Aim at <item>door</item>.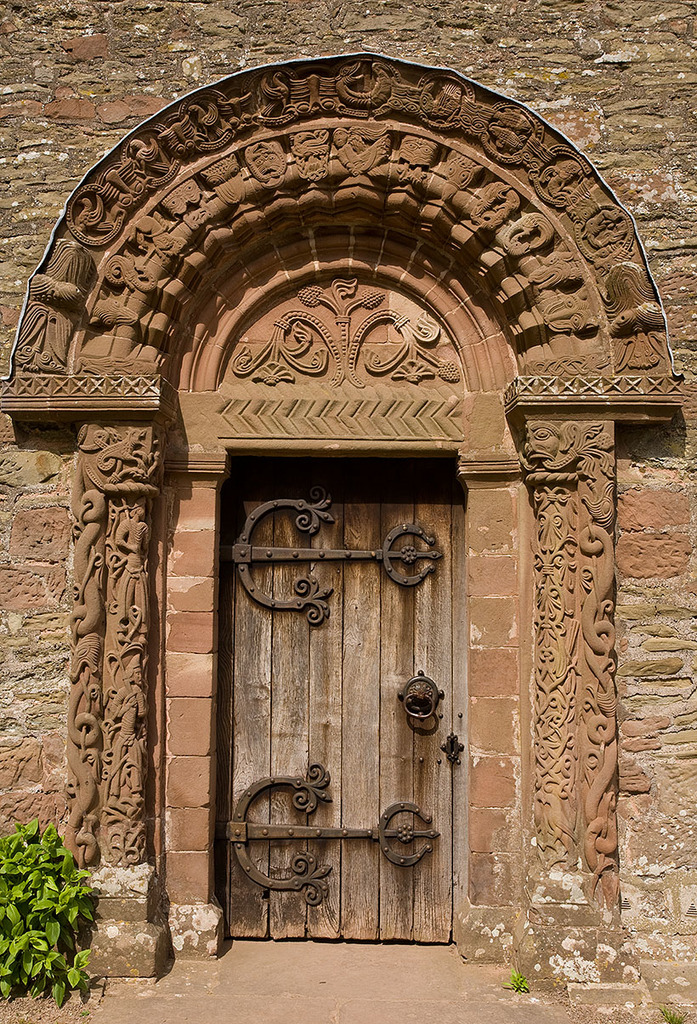
Aimed at <box>225,468,463,949</box>.
